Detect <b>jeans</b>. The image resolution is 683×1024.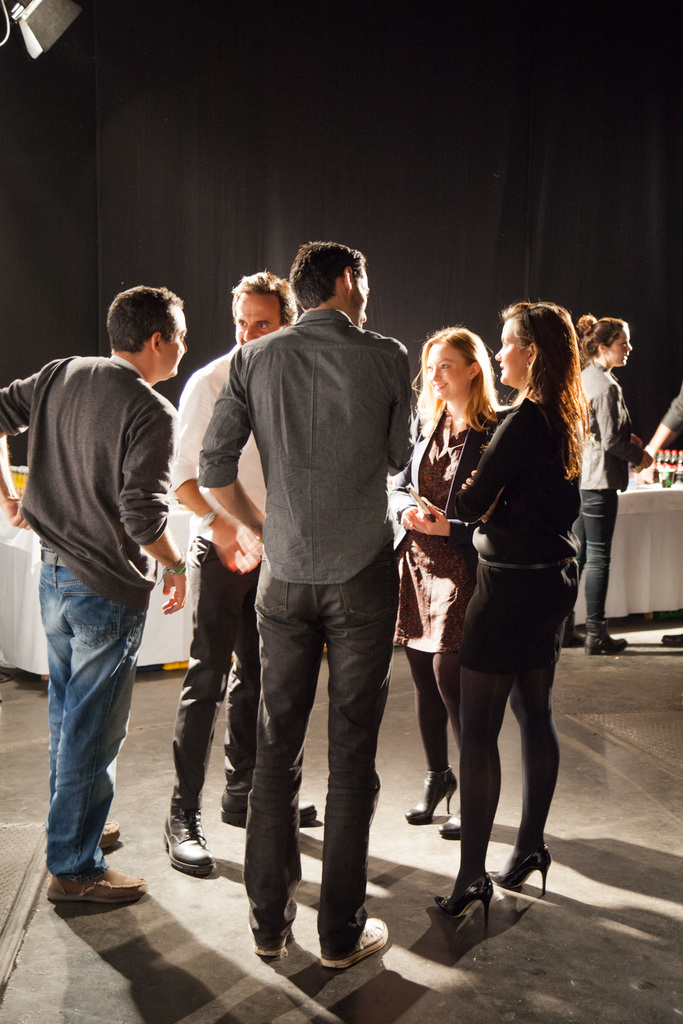
detection(239, 546, 383, 951).
